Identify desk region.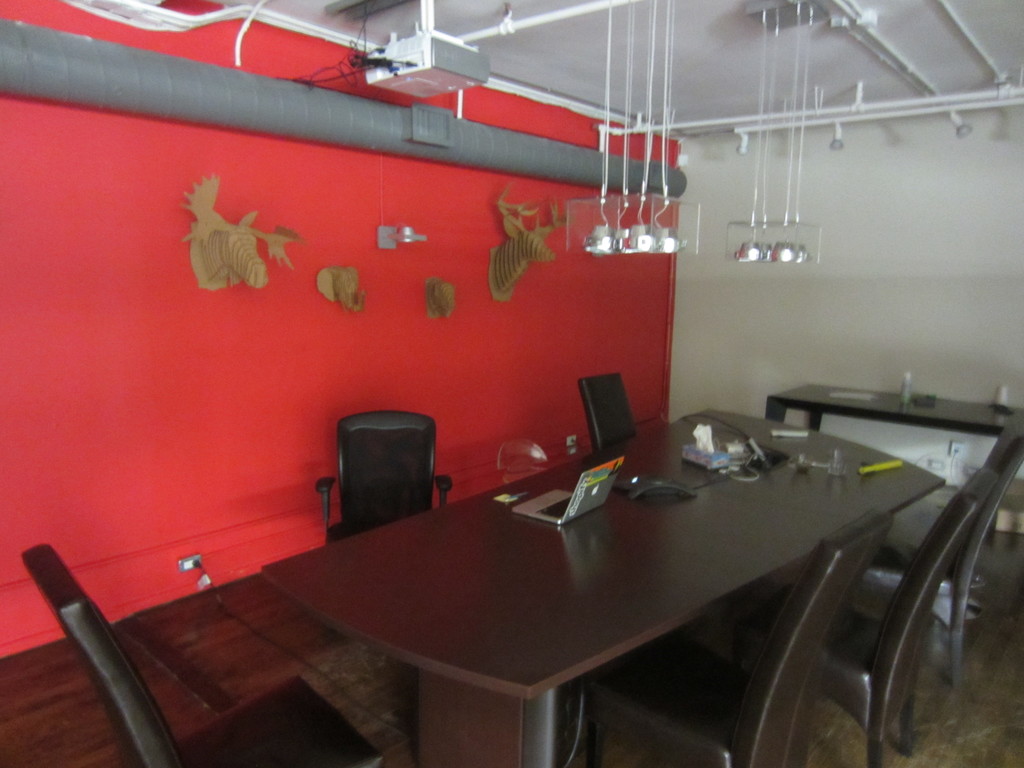
Region: (232,399,990,762).
